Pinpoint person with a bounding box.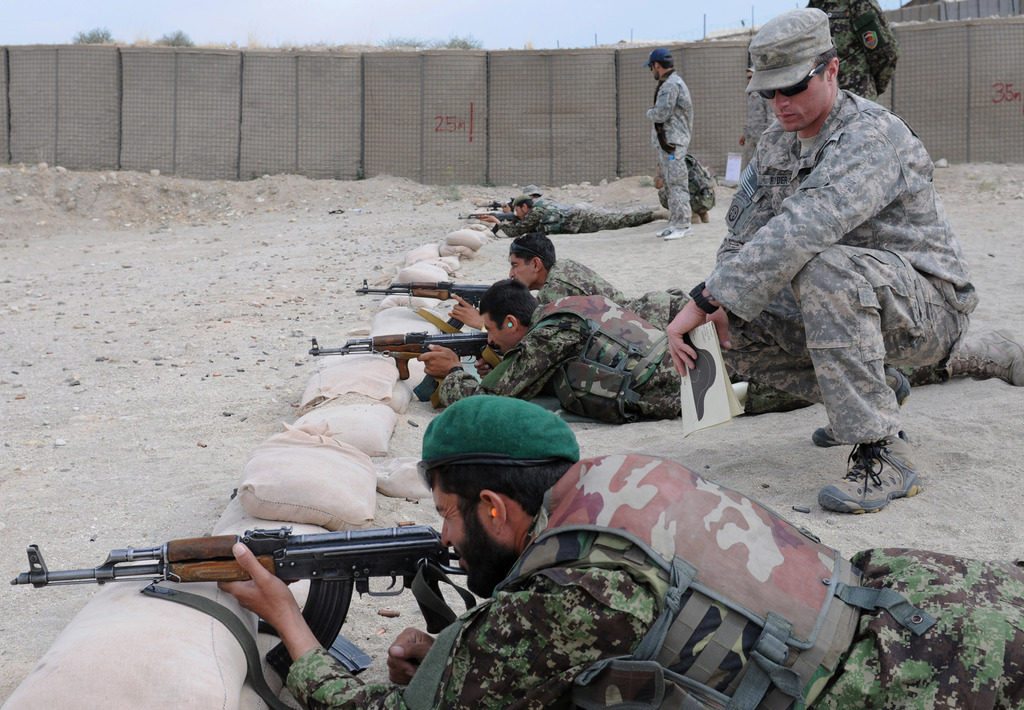
[left=477, top=189, right=675, bottom=234].
